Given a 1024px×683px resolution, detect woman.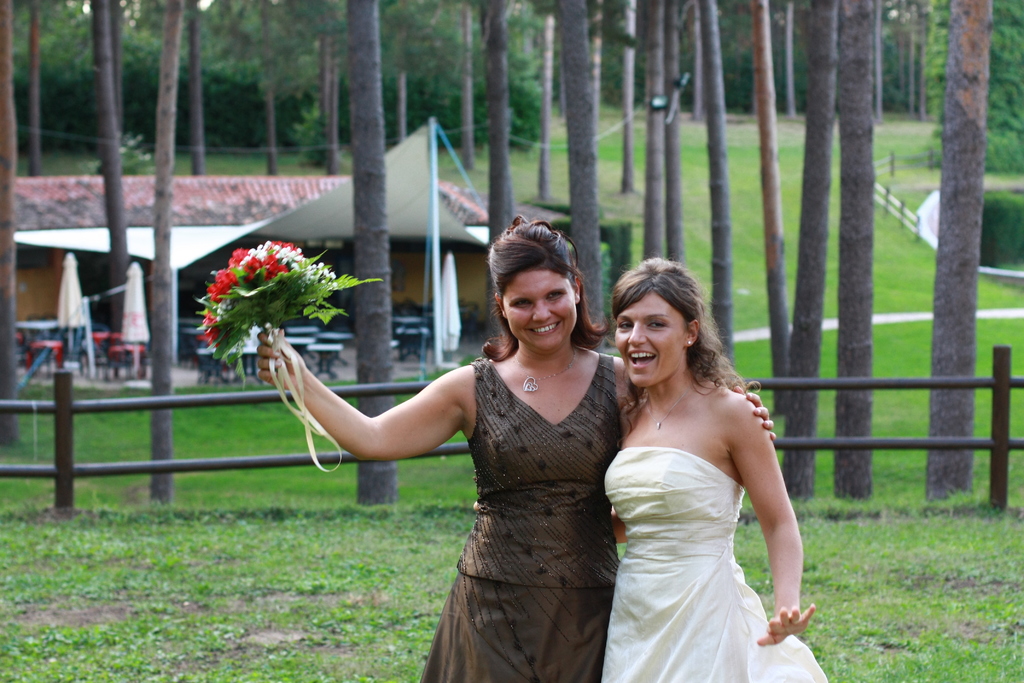
left=255, top=212, right=774, bottom=682.
